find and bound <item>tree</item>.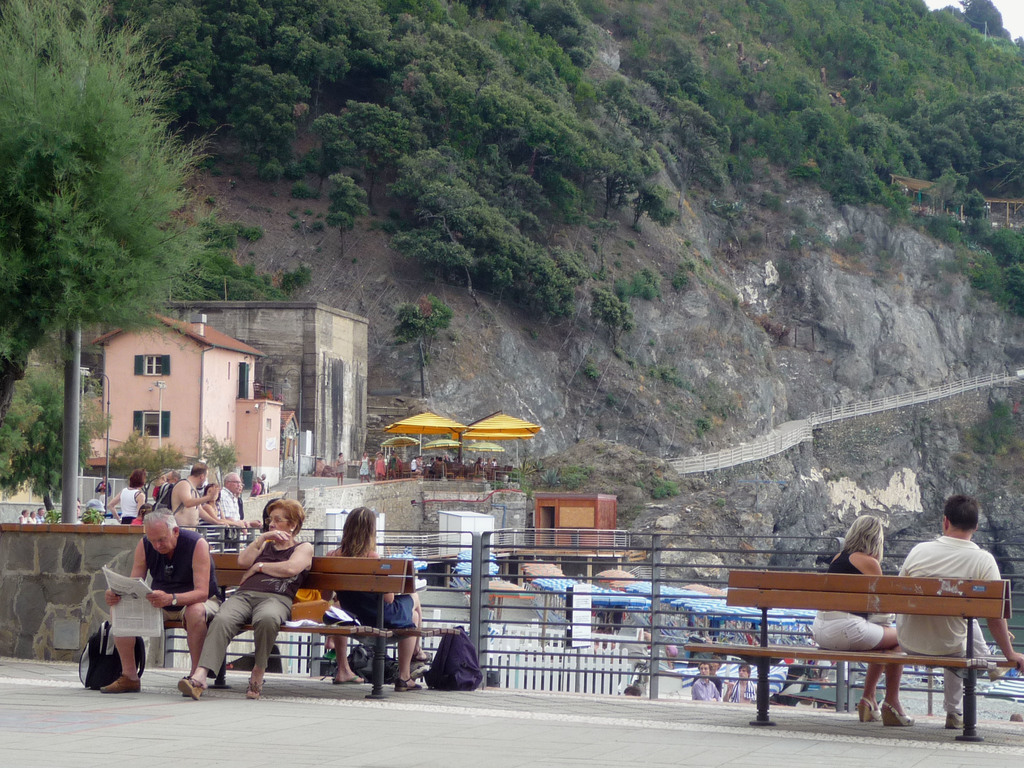
Bound: box=[175, 415, 235, 492].
